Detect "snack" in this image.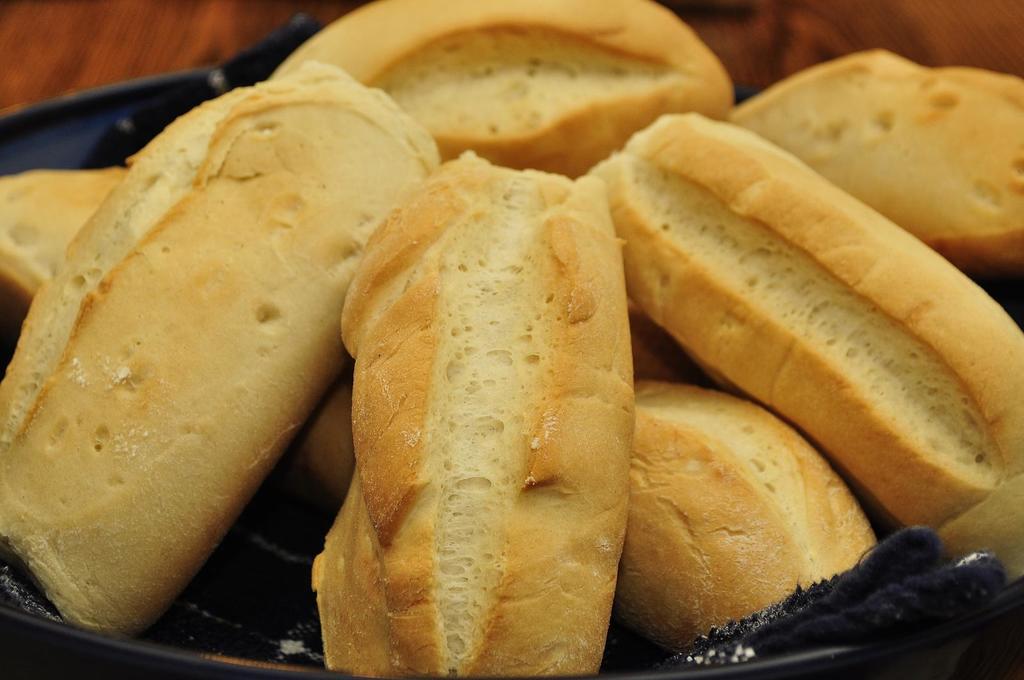
Detection: <box>0,56,450,627</box>.
